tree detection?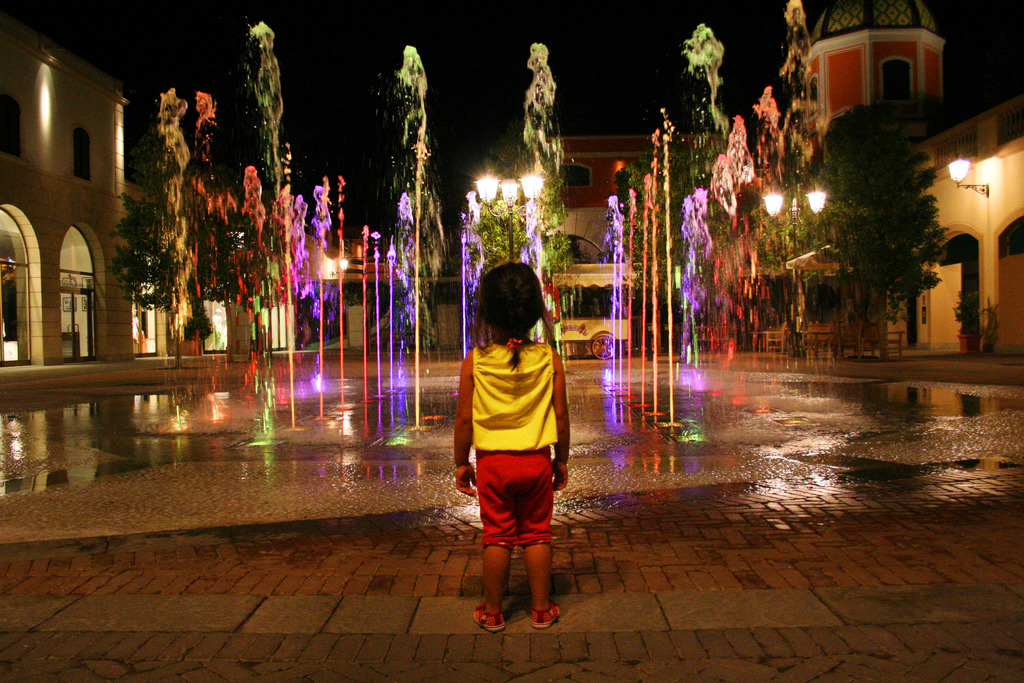
(604,160,659,352)
